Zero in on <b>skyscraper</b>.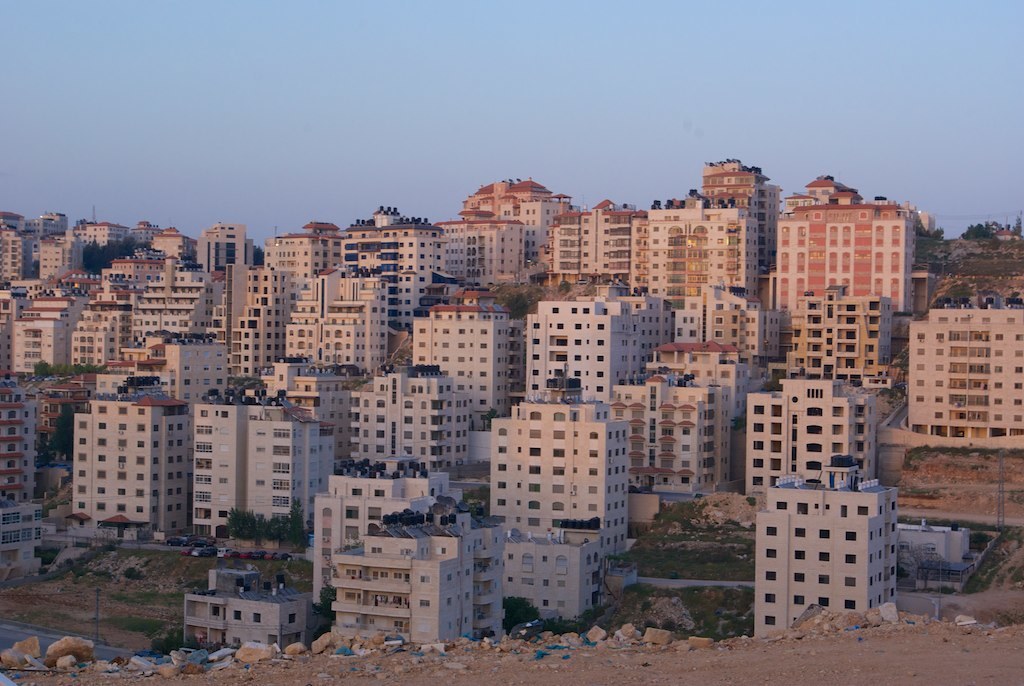
Zeroed in: select_region(546, 198, 640, 286).
